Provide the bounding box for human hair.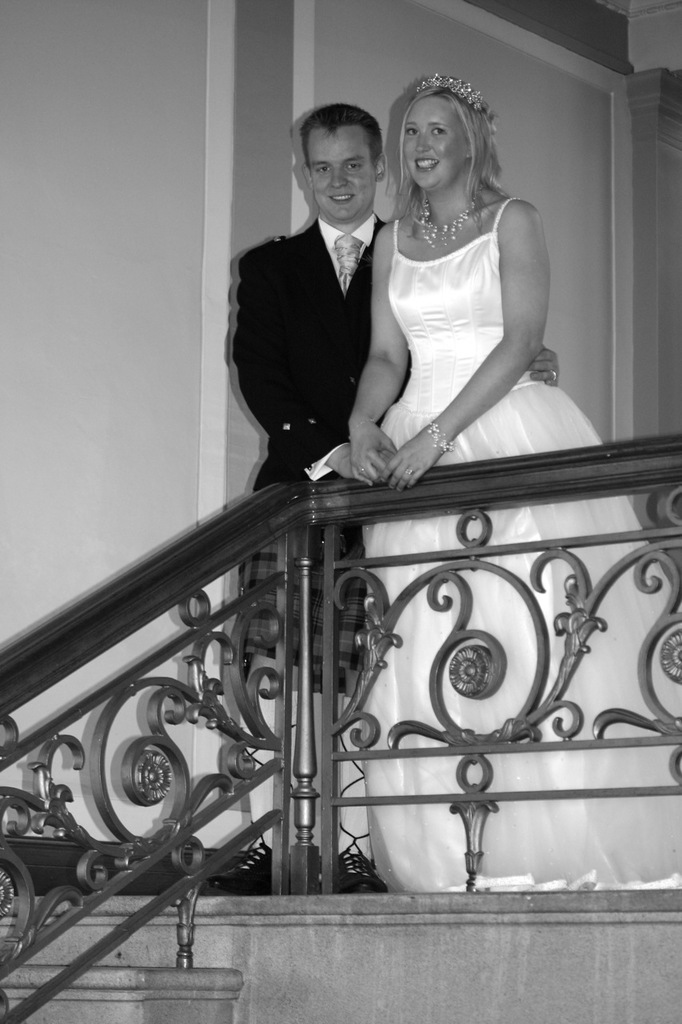
(382,86,509,244).
